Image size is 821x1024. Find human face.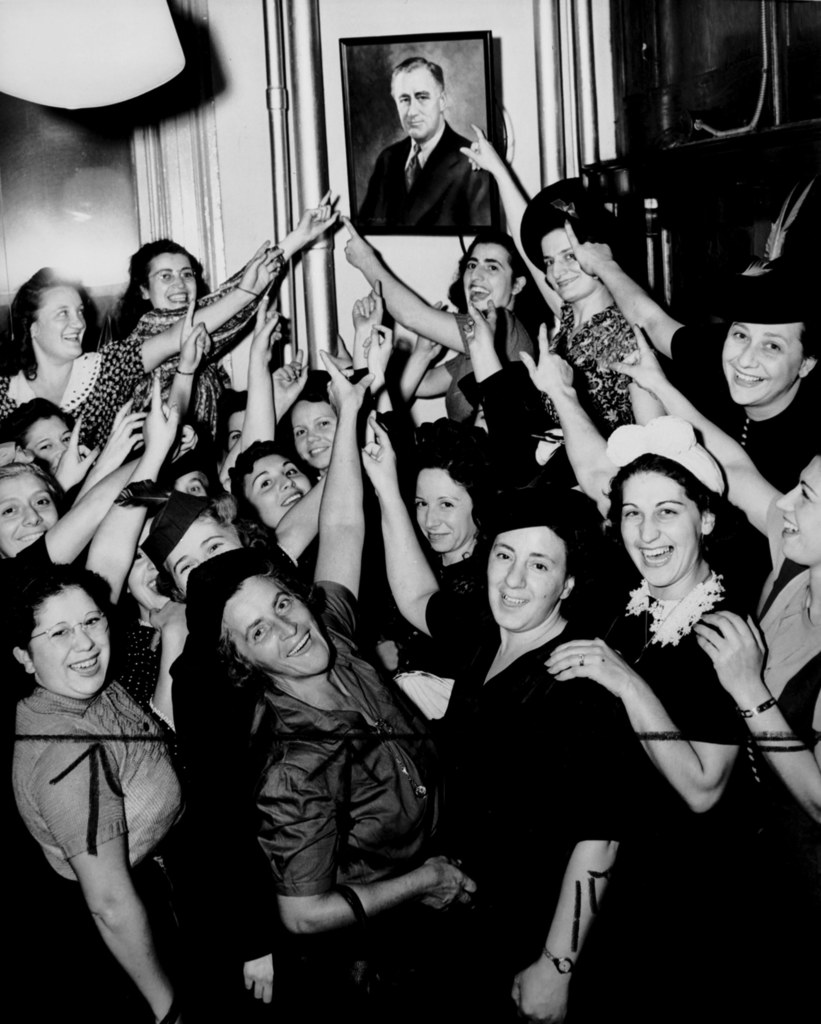
(left=291, top=400, right=340, bottom=465).
